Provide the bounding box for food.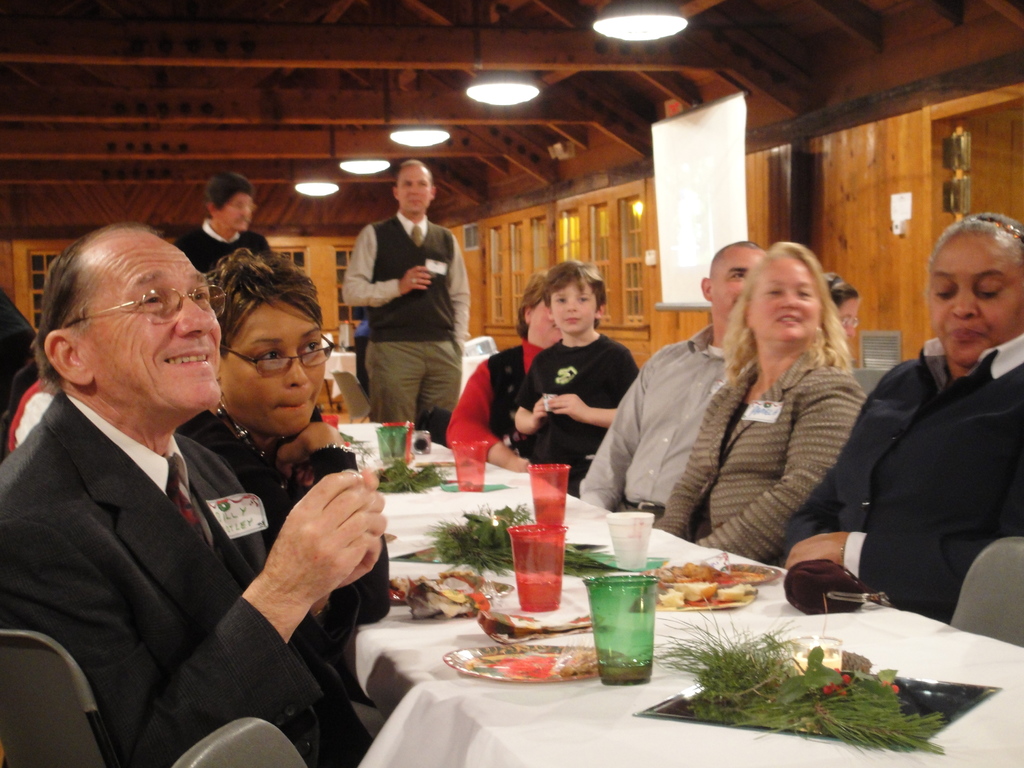
558,645,607,681.
